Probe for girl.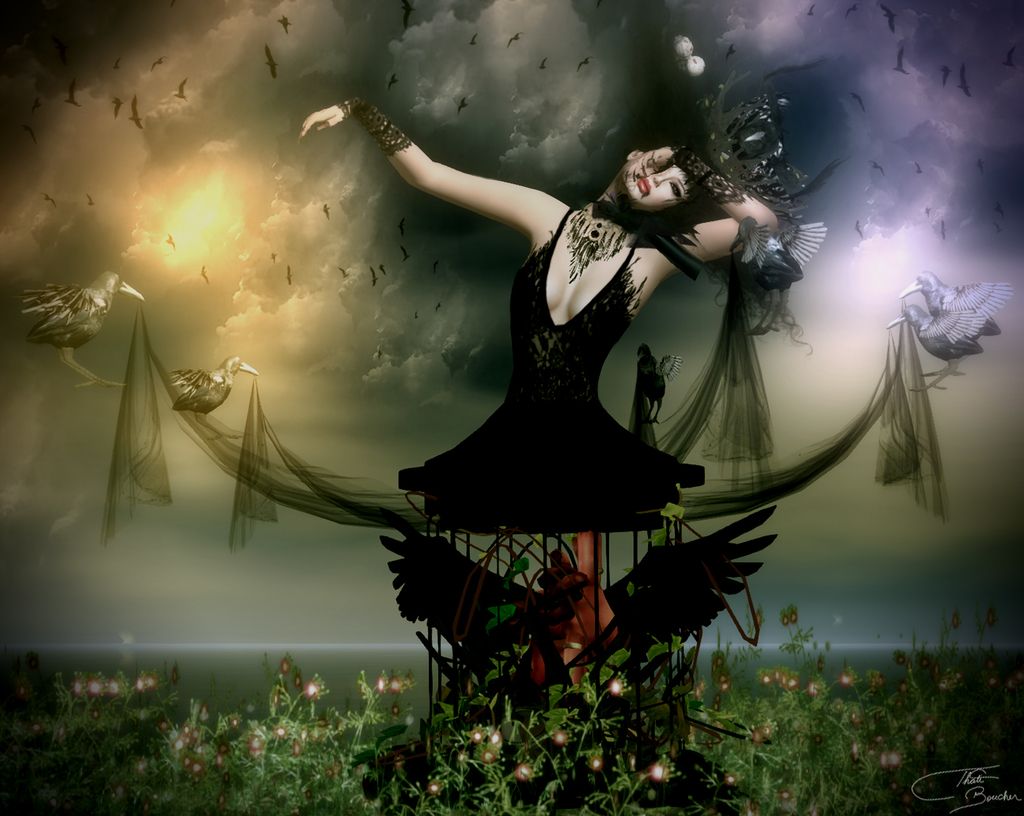
Probe result: locate(300, 96, 778, 518).
